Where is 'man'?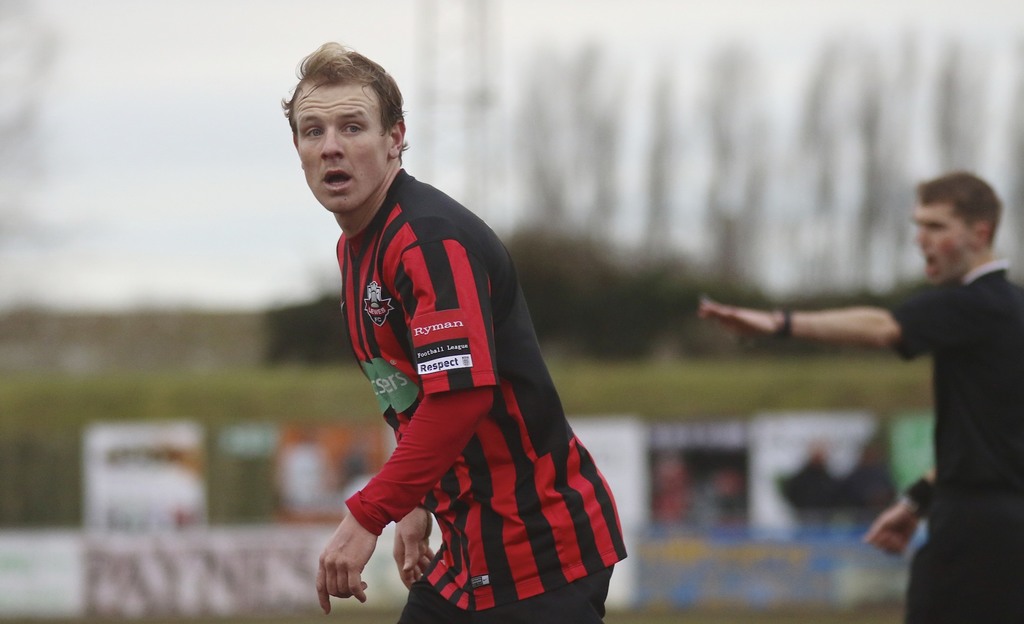
x1=294 y1=78 x2=625 y2=623.
